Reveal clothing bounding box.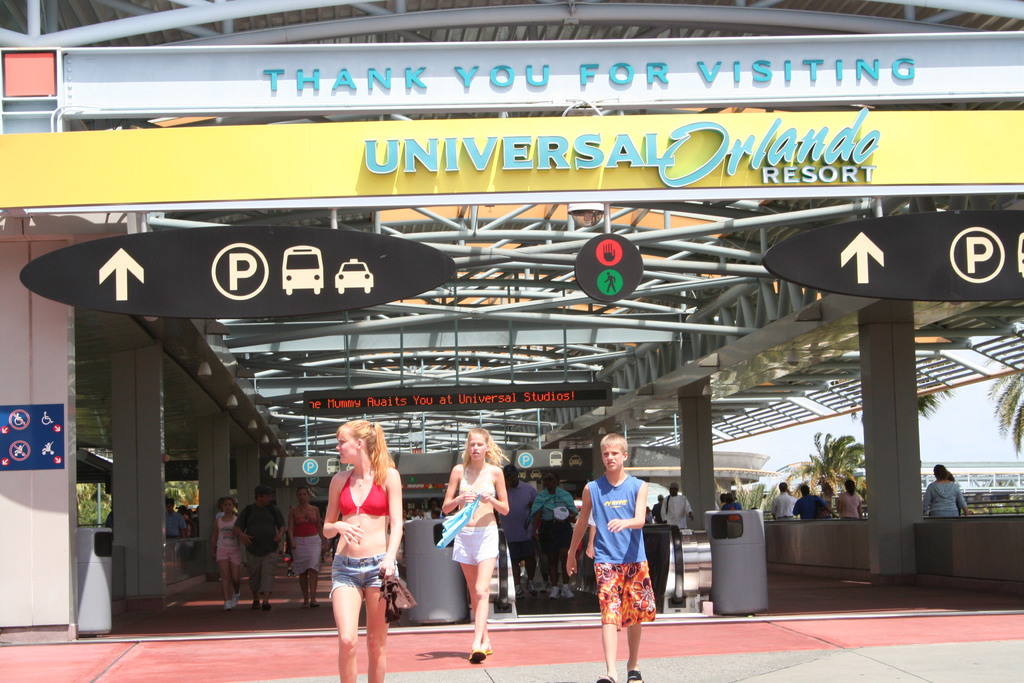
Revealed: bbox=(163, 508, 180, 538).
